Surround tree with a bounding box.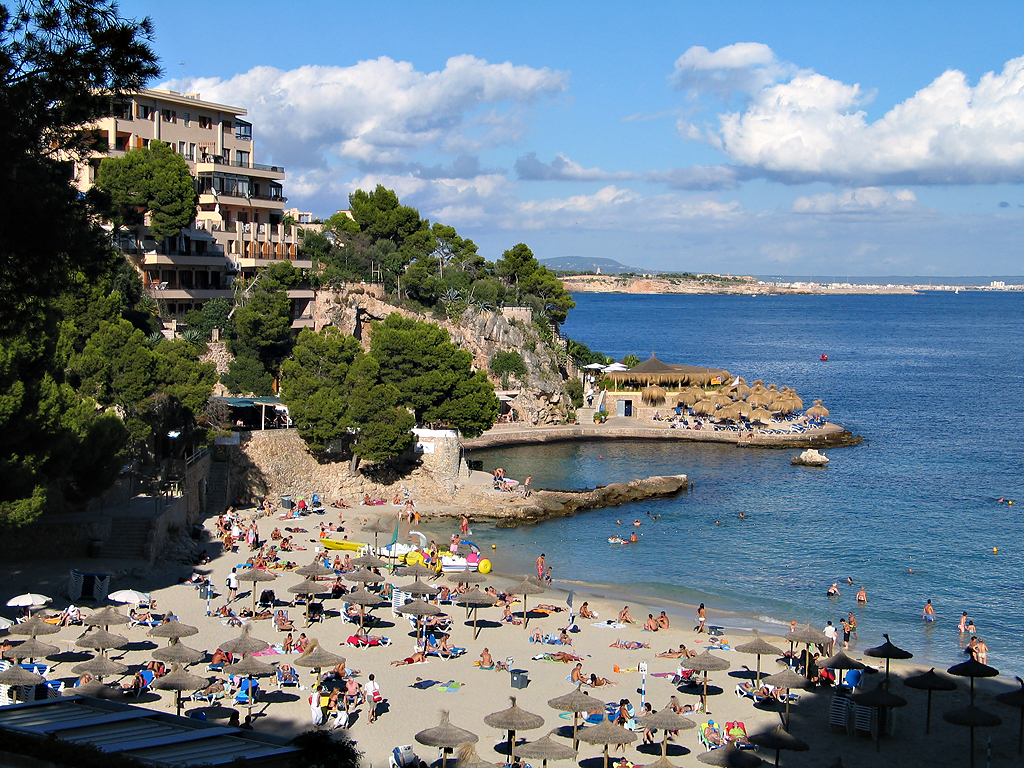
region(499, 239, 582, 311).
